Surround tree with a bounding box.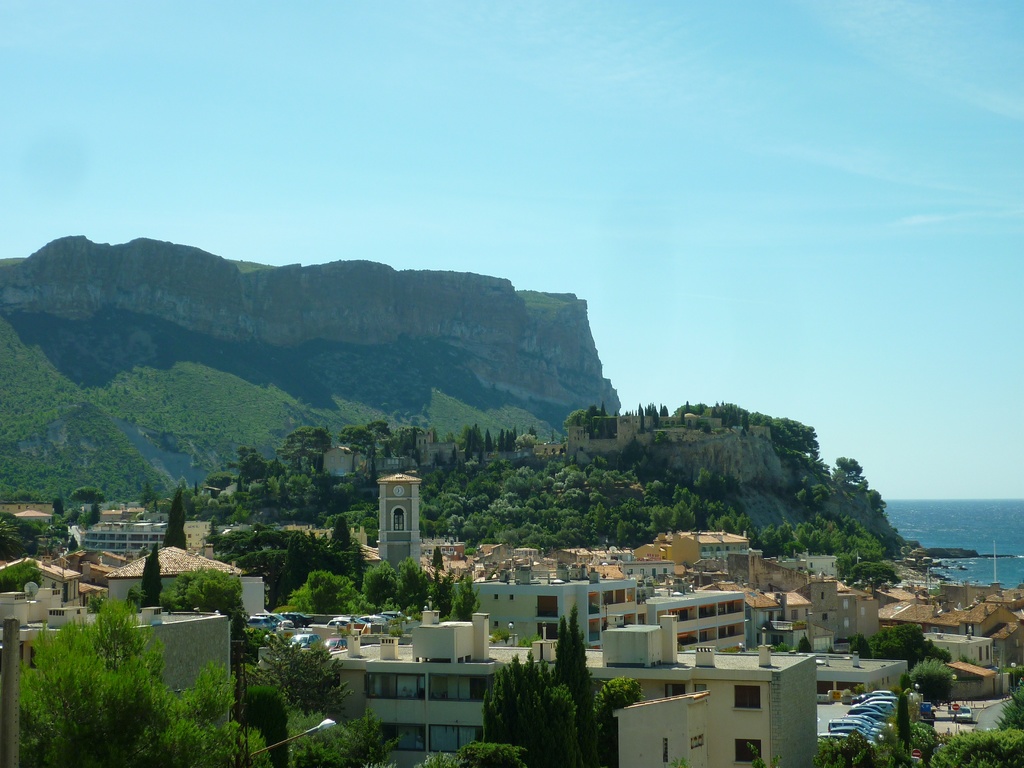
bbox=(815, 737, 881, 767).
